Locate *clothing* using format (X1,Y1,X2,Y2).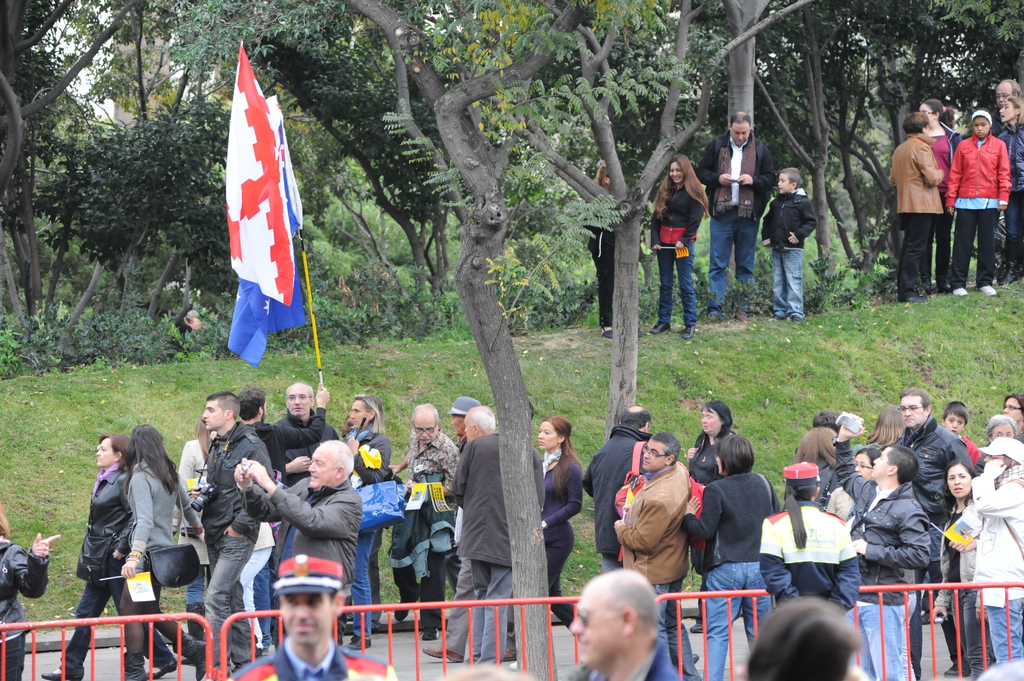
(893,417,977,663).
